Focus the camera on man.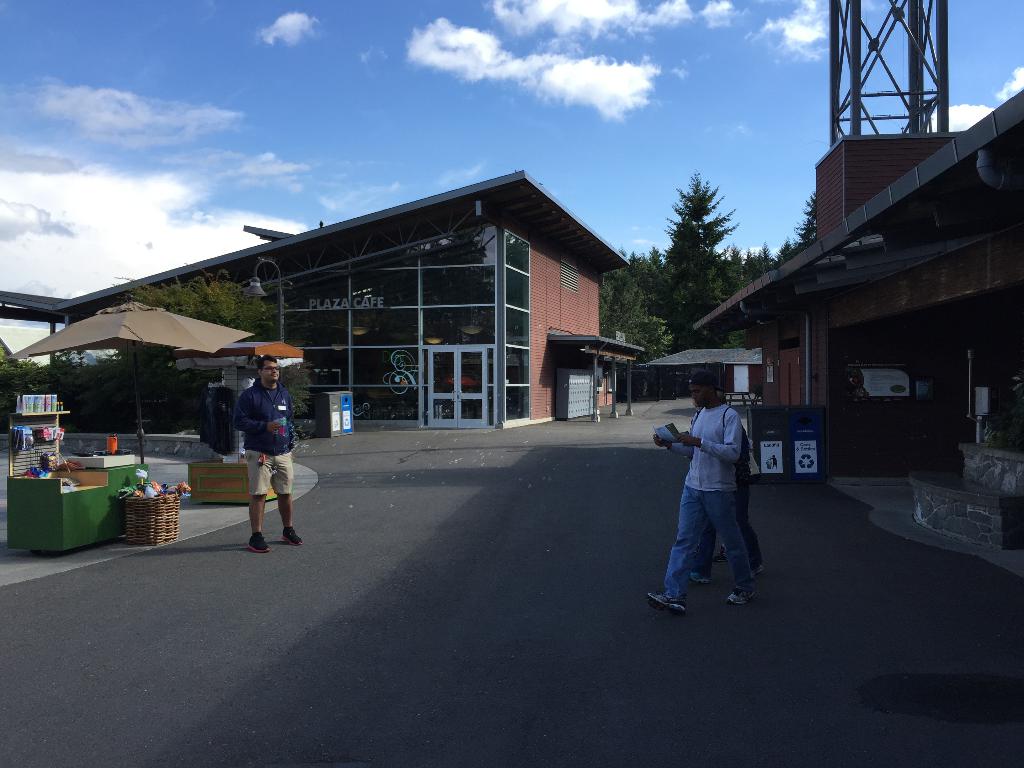
Focus region: 232, 353, 305, 554.
